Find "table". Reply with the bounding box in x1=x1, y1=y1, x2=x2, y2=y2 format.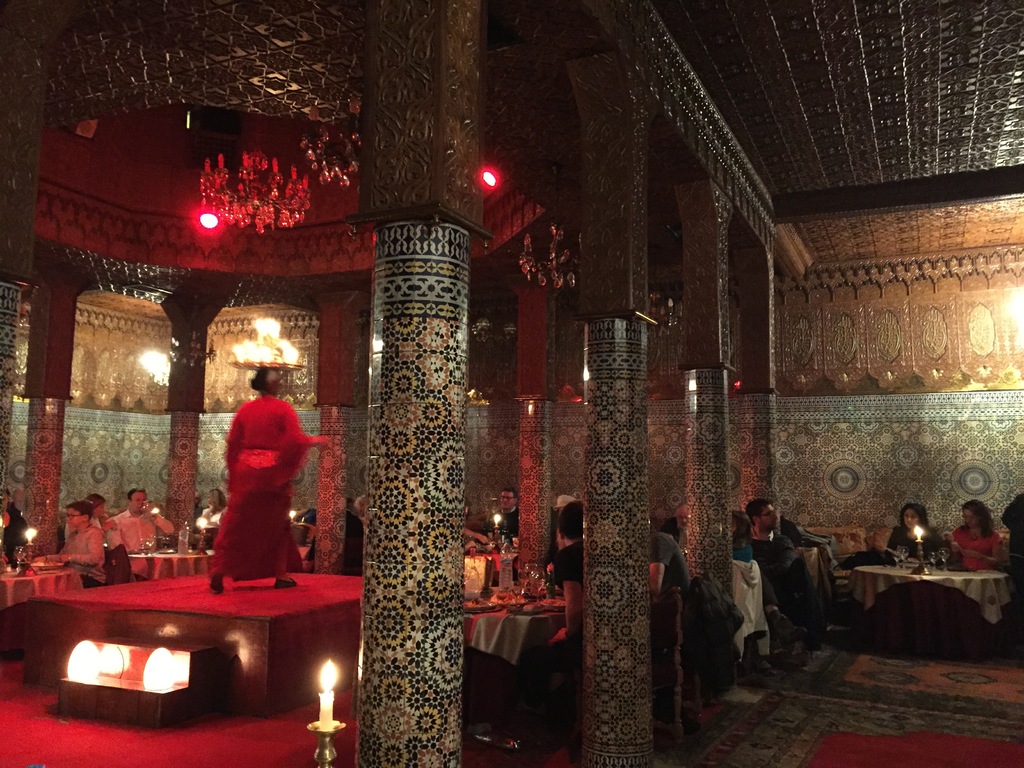
x1=464, y1=587, x2=576, y2=673.
